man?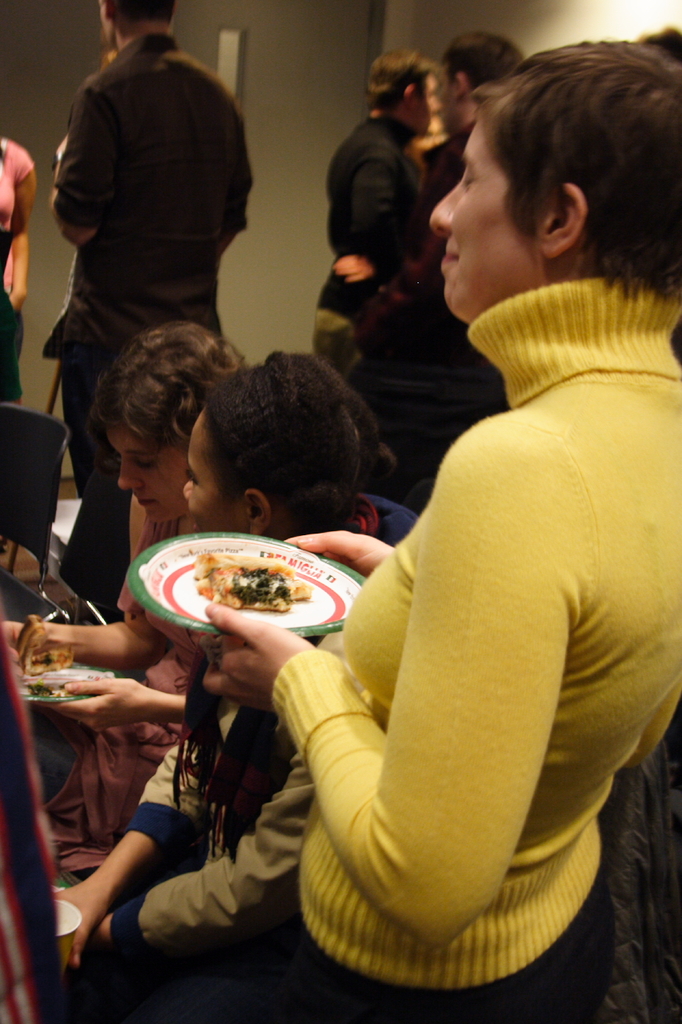
<box>409,29,523,448</box>
